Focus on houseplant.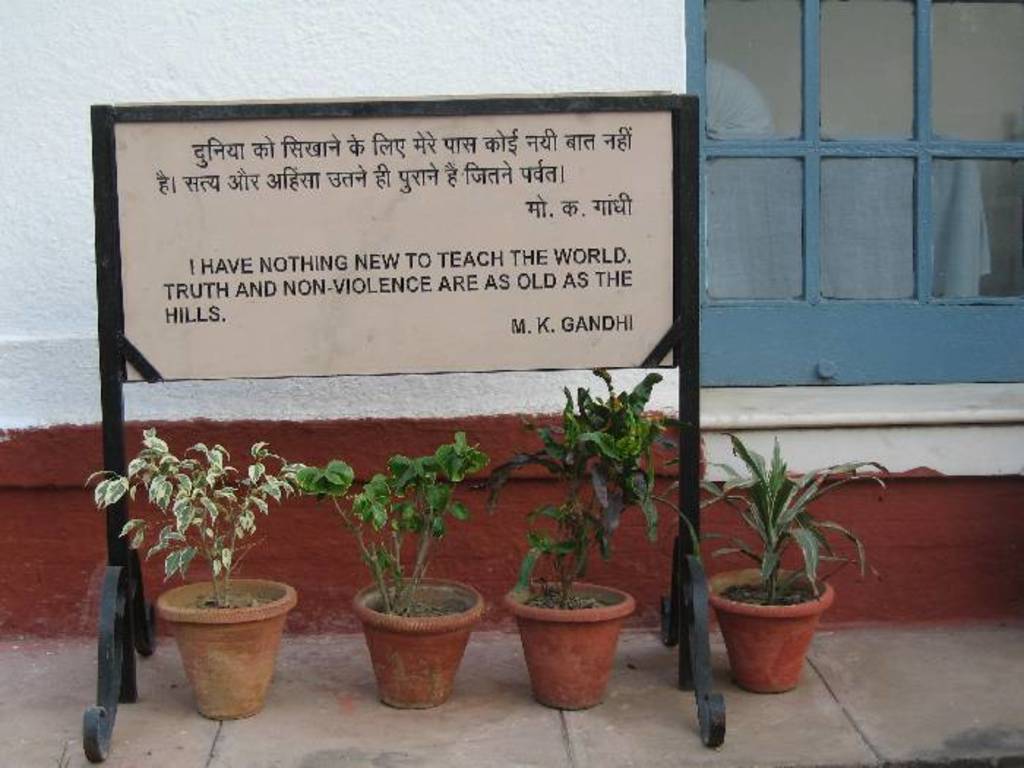
Focused at [79,423,317,724].
